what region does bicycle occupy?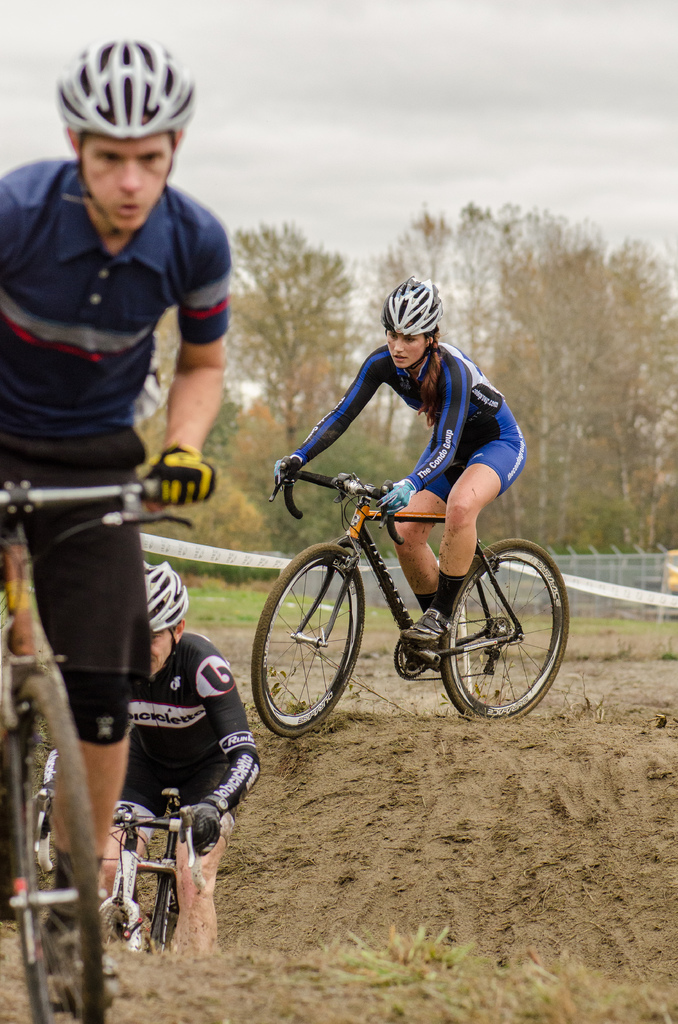
x1=33, y1=783, x2=207, y2=954.
